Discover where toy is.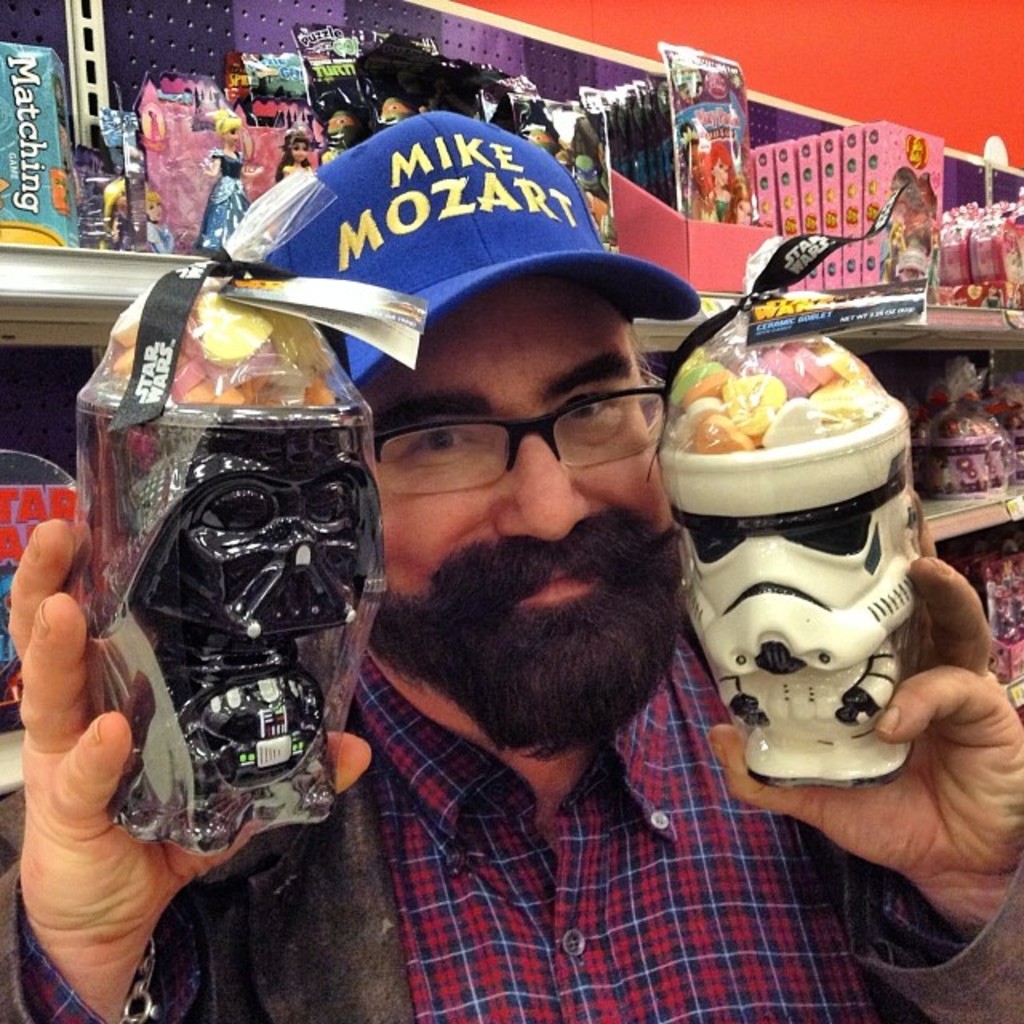
Discovered at detection(272, 128, 312, 190).
